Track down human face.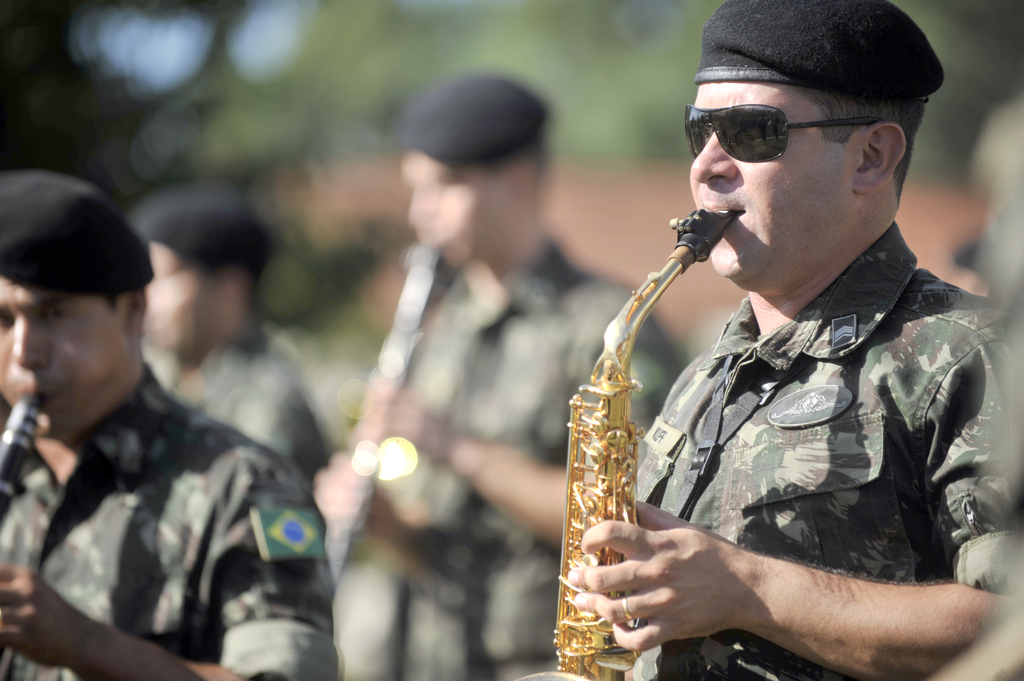
Tracked to {"x1": 0, "y1": 276, "x2": 134, "y2": 437}.
